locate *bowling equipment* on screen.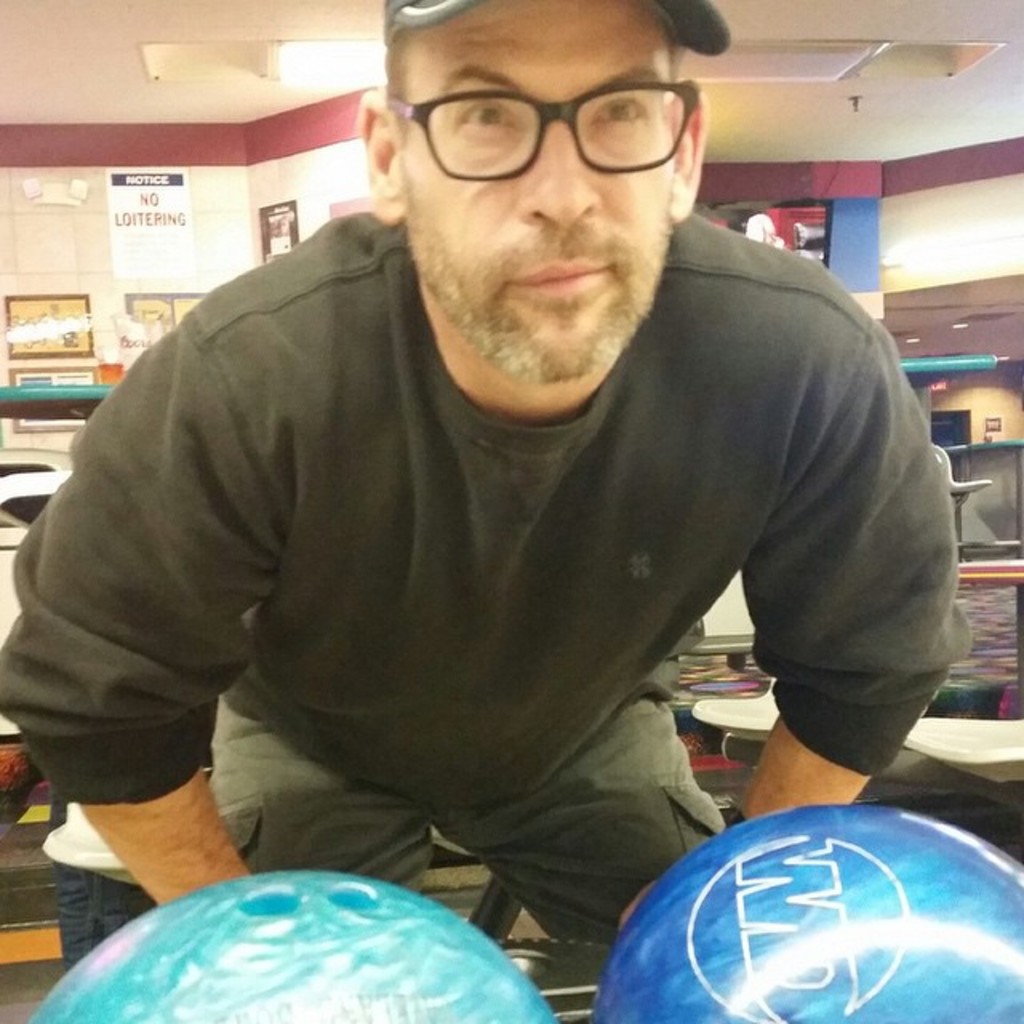
On screen at BBox(608, 816, 1022, 1003).
